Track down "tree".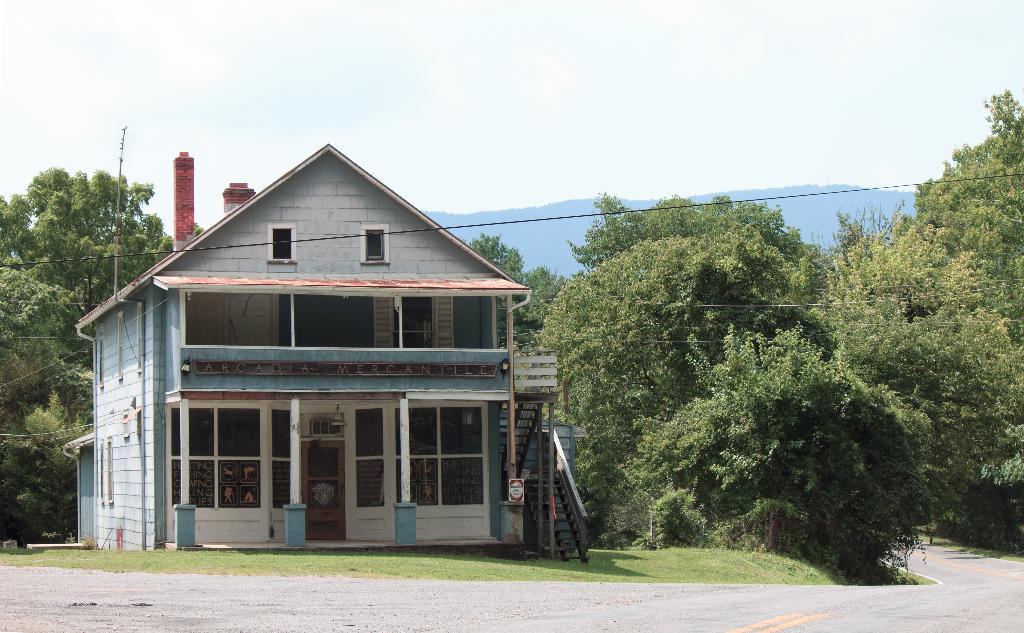
Tracked to crop(5, 410, 105, 561).
